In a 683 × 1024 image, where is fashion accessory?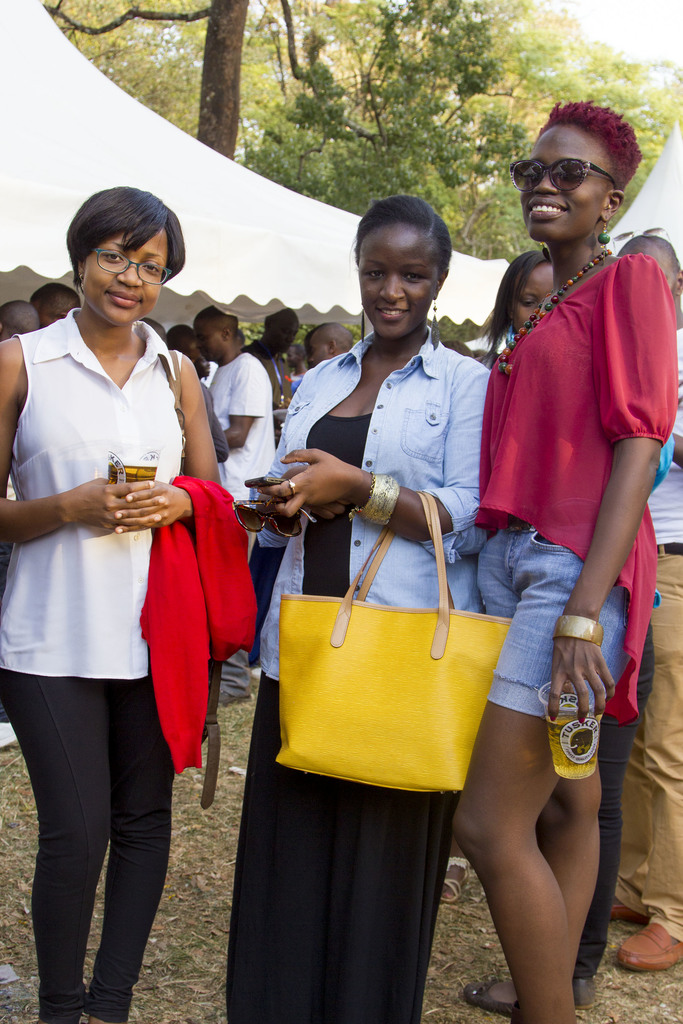
(267,352,286,404).
